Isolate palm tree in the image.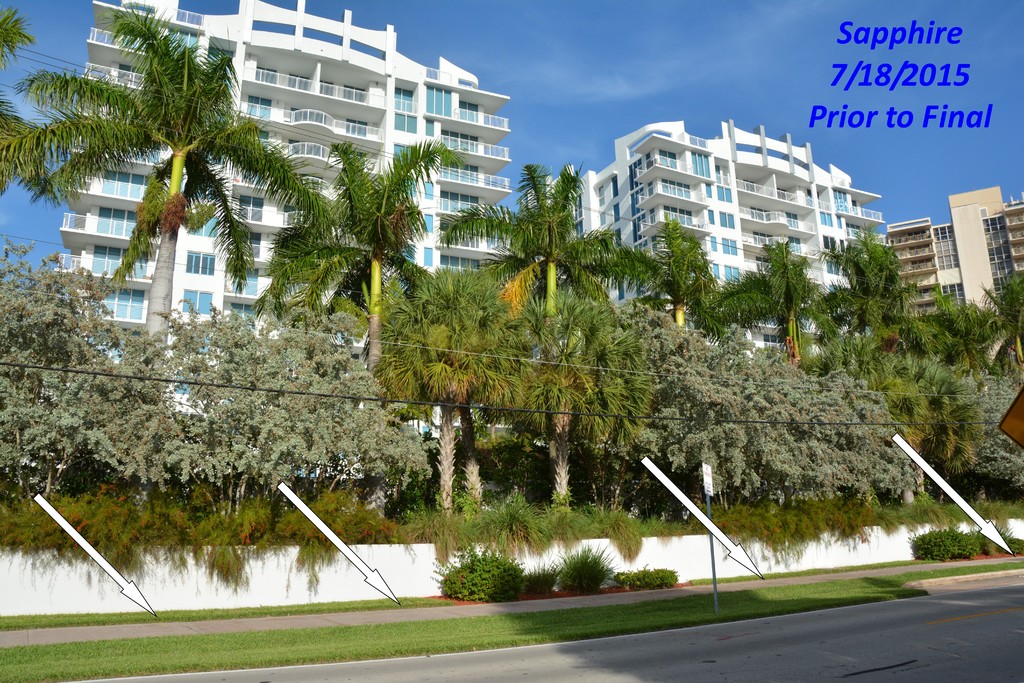
Isolated region: {"left": 0, "top": 493, "right": 55, "bottom": 553}.
